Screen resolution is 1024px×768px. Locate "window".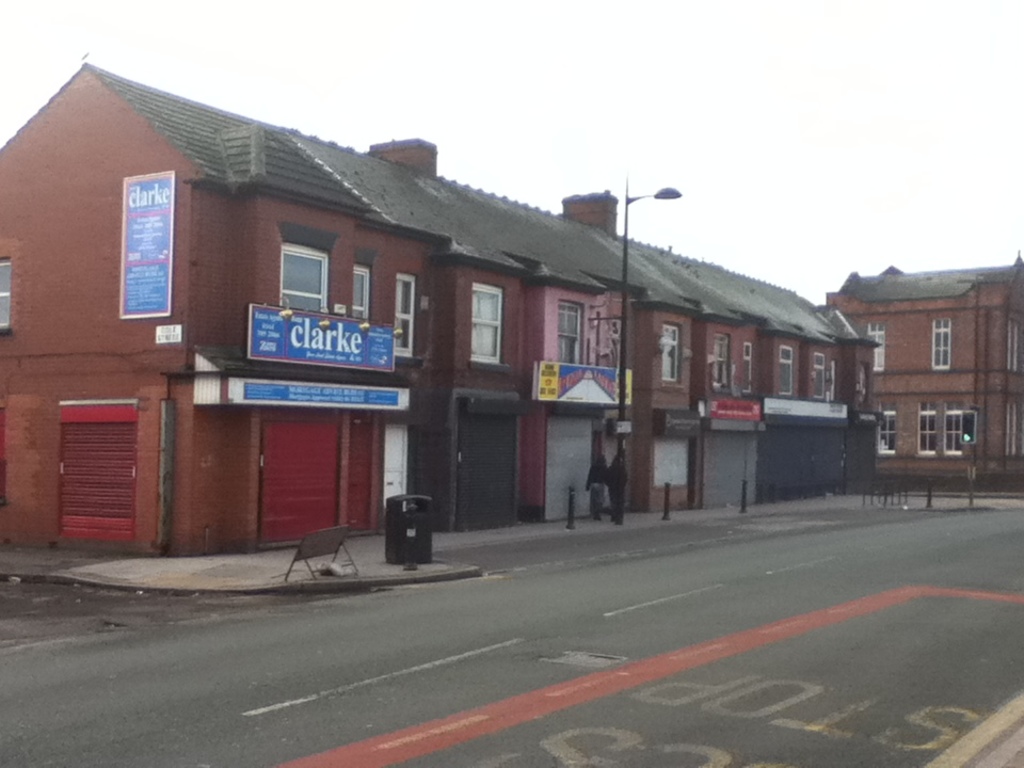
<bbox>919, 402, 937, 458</bbox>.
